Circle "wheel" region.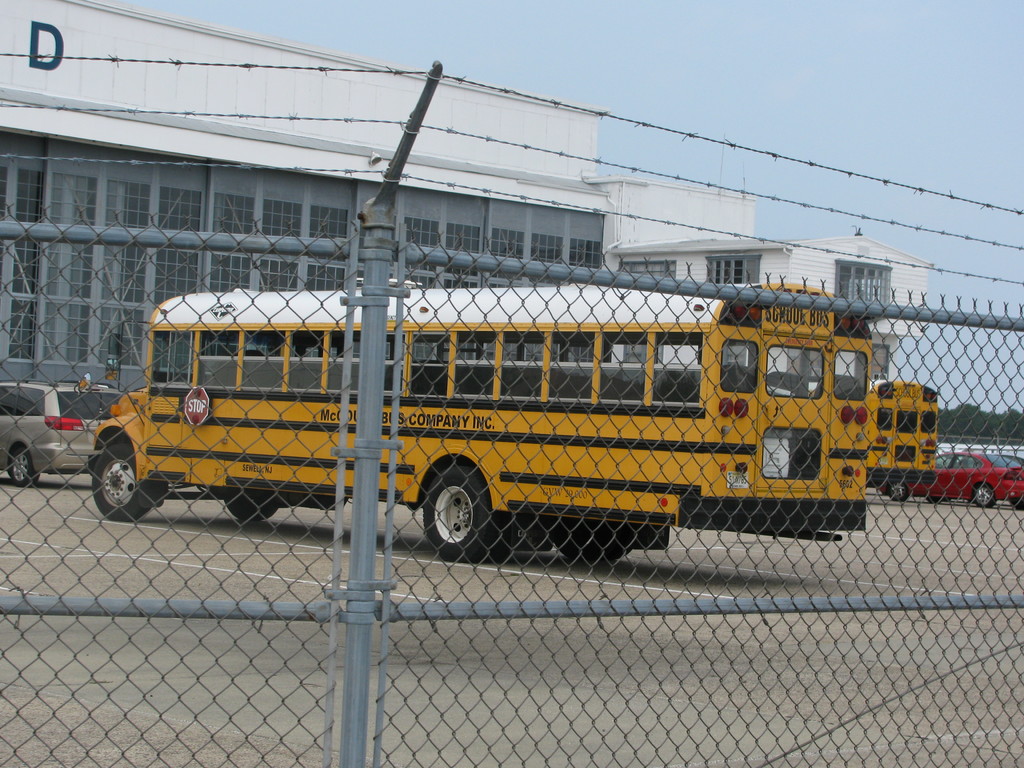
Region: Rect(223, 497, 275, 518).
